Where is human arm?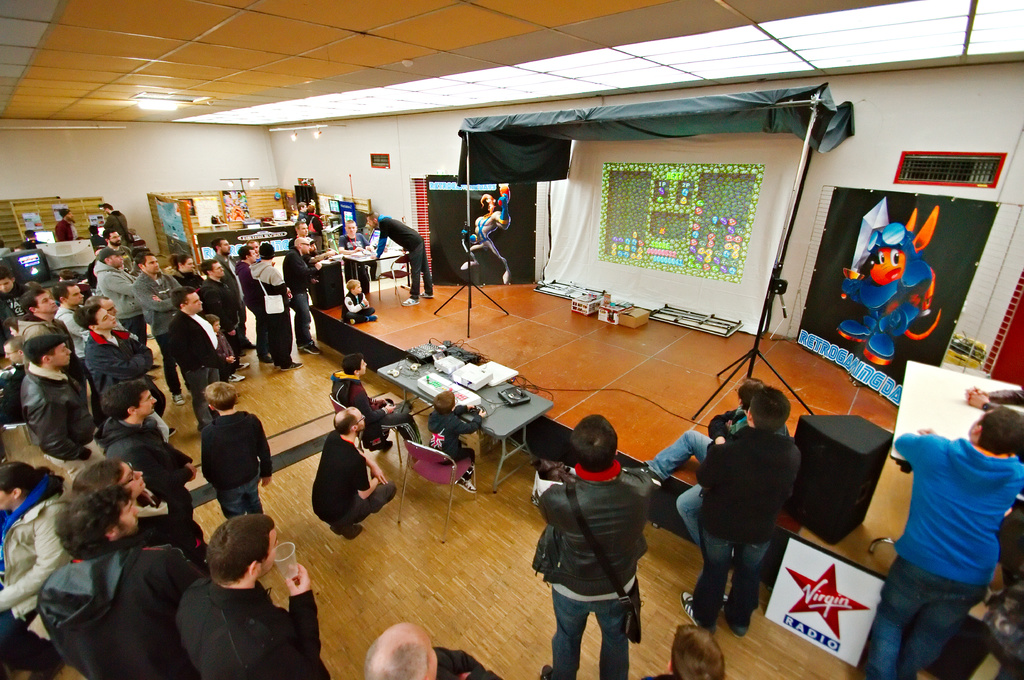
detection(353, 478, 376, 505).
